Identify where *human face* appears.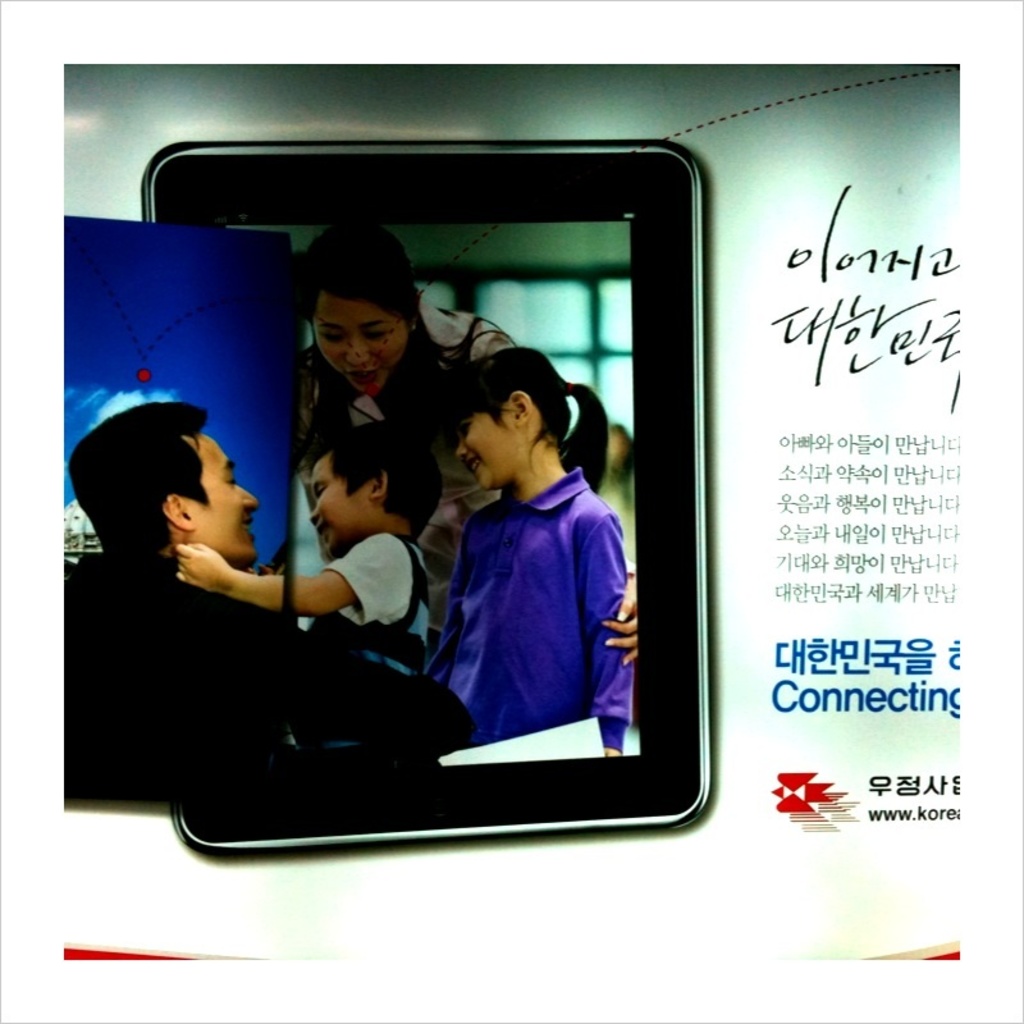
Appears at (296,453,358,544).
